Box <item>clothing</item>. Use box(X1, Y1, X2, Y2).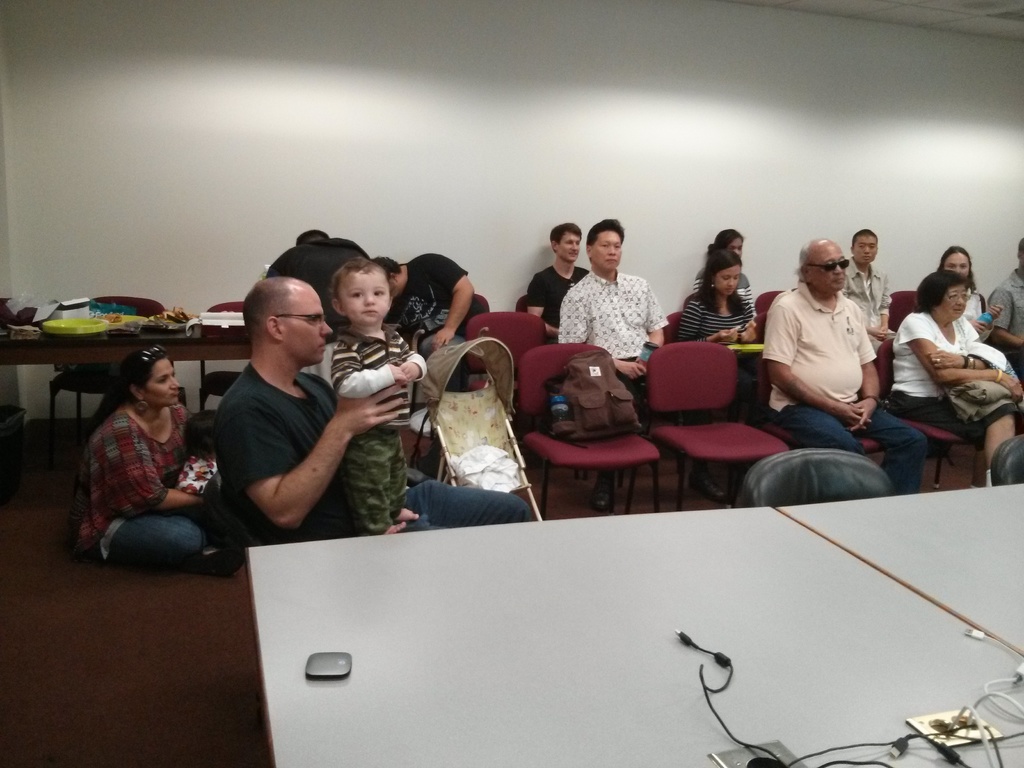
box(209, 348, 540, 557).
